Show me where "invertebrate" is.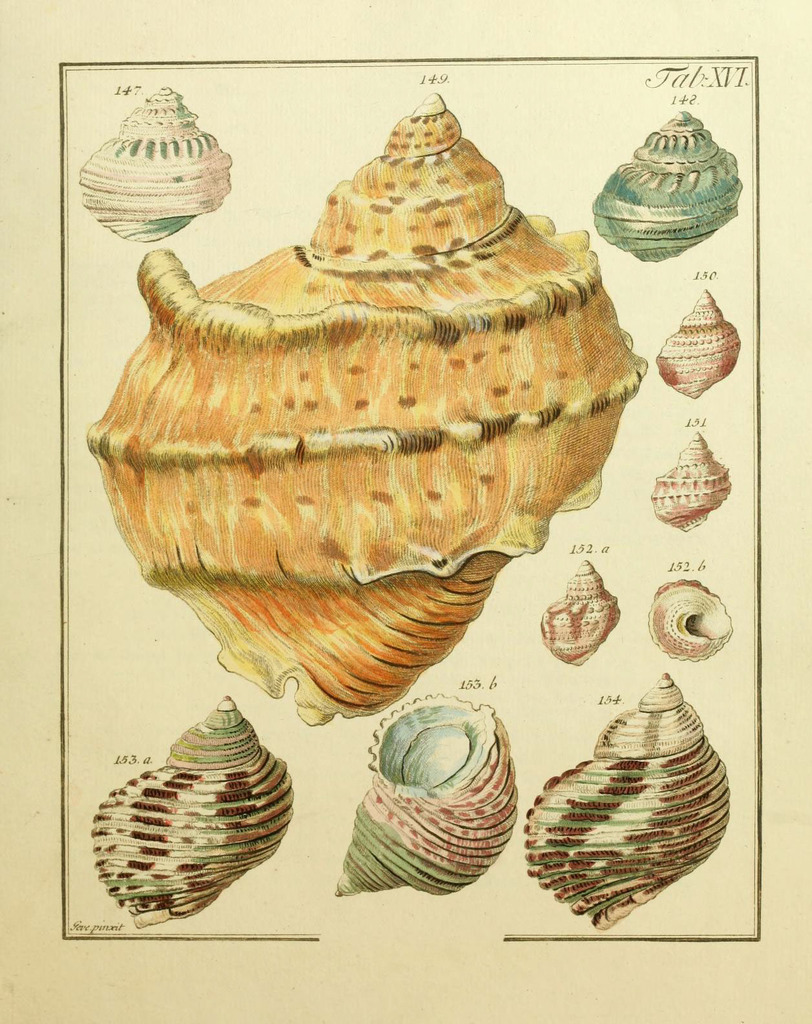
"invertebrate" is at box=[594, 108, 741, 267].
